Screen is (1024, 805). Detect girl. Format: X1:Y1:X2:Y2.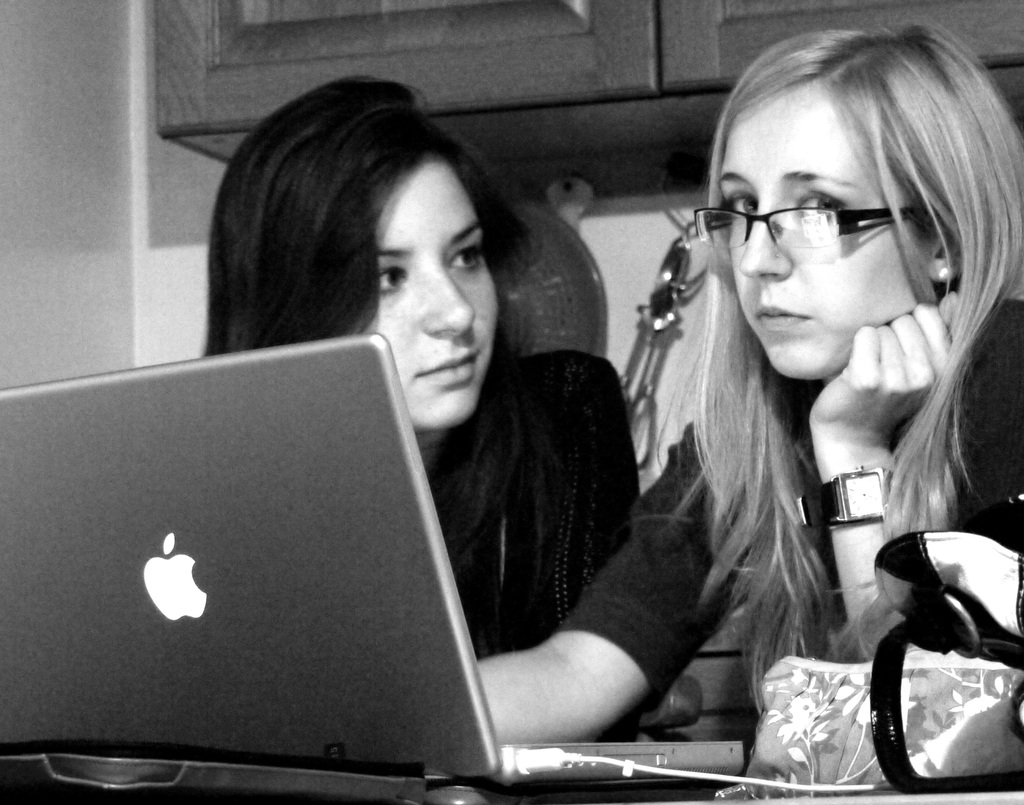
475:15:1023:749.
